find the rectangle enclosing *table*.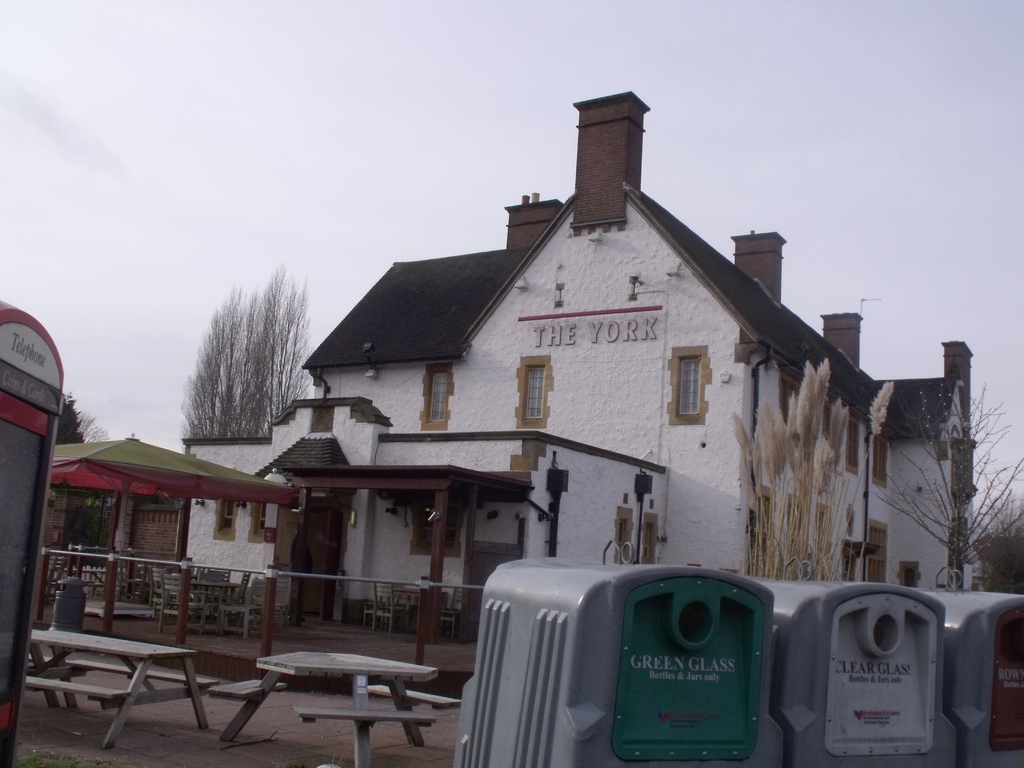
<bbox>29, 622, 213, 736</bbox>.
